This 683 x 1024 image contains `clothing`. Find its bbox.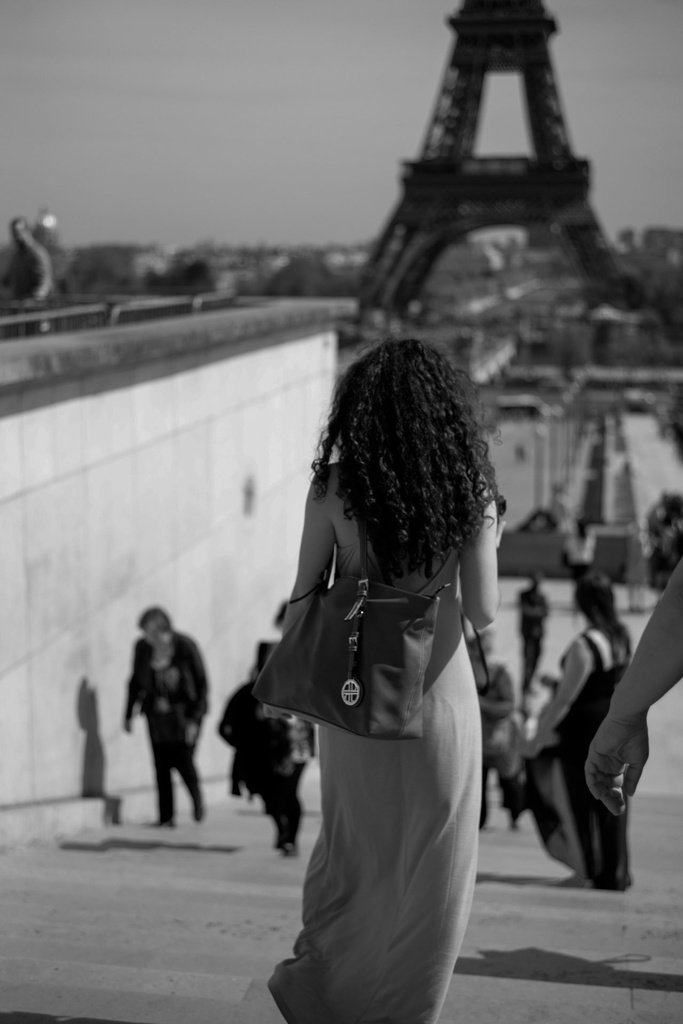
{"x1": 556, "y1": 623, "x2": 632, "y2": 884}.
